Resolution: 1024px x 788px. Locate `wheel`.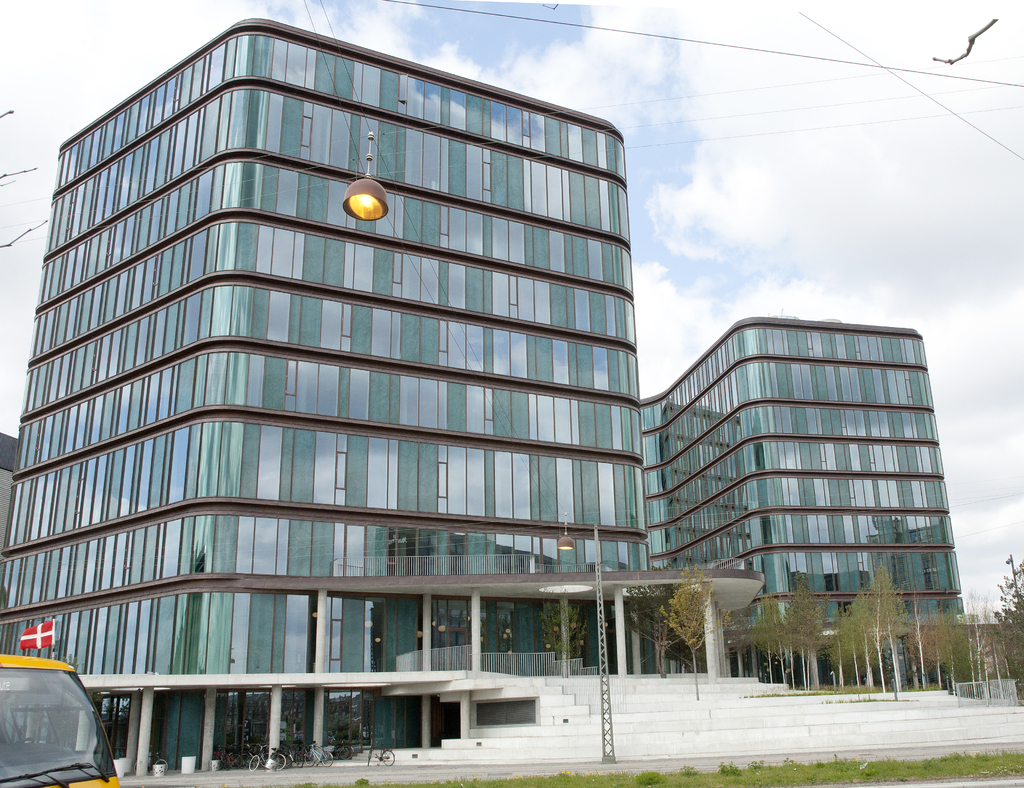
[x1=270, y1=757, x2=288, y2=769].
